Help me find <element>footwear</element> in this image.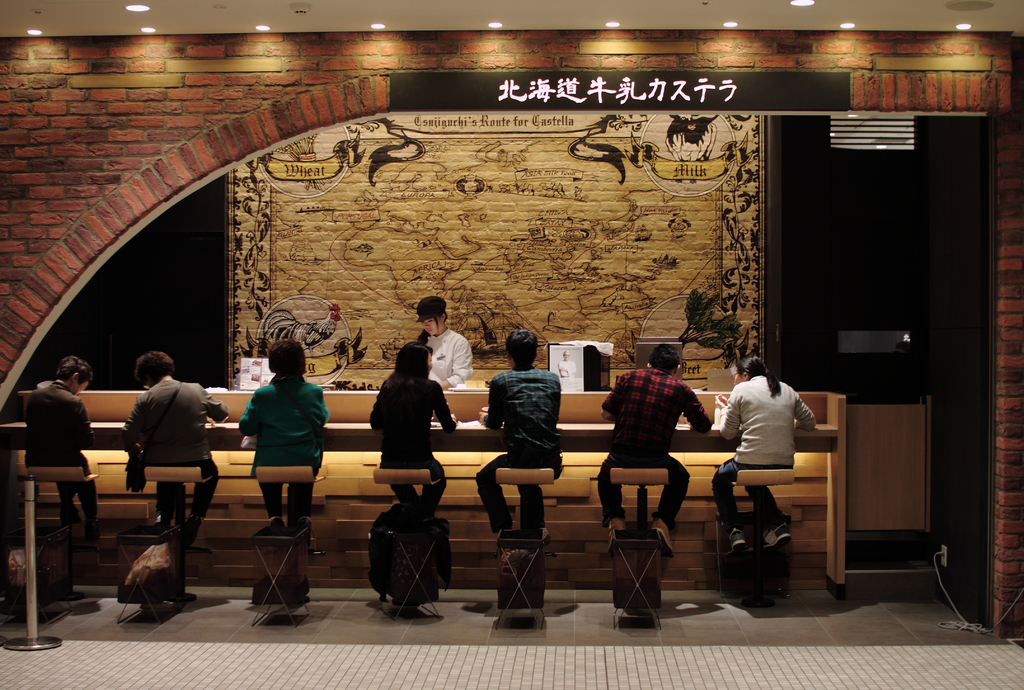
Found it: box(58, 505, 79, 525).
